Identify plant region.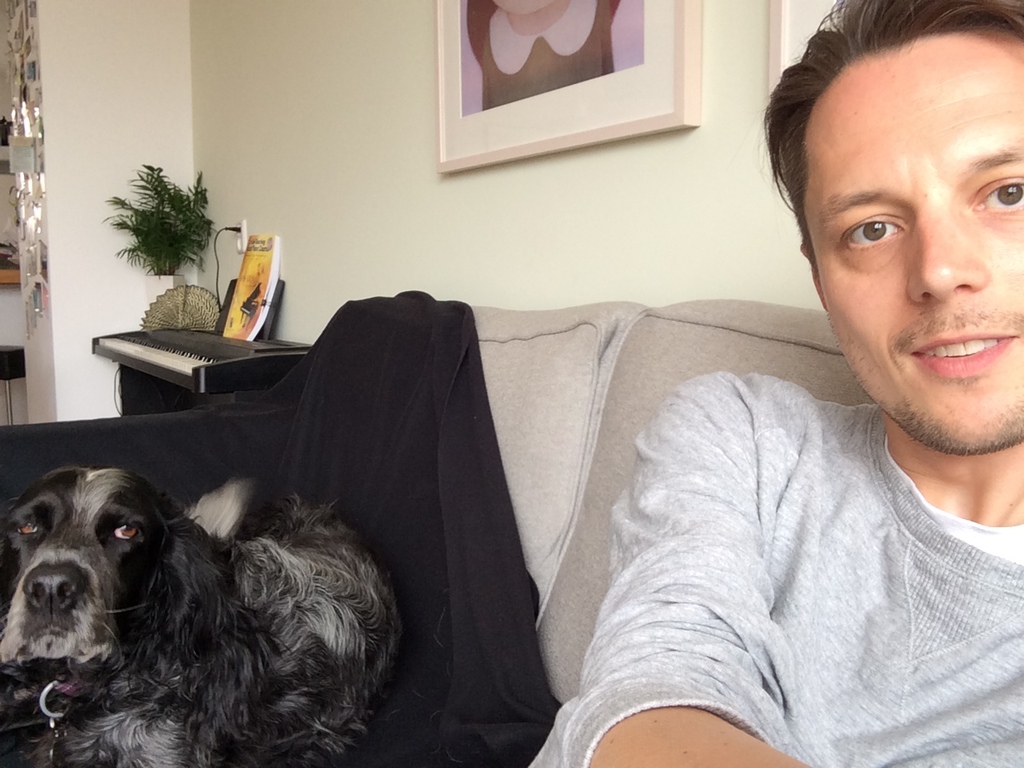
Region: crop(102, 161, 202, 285).
